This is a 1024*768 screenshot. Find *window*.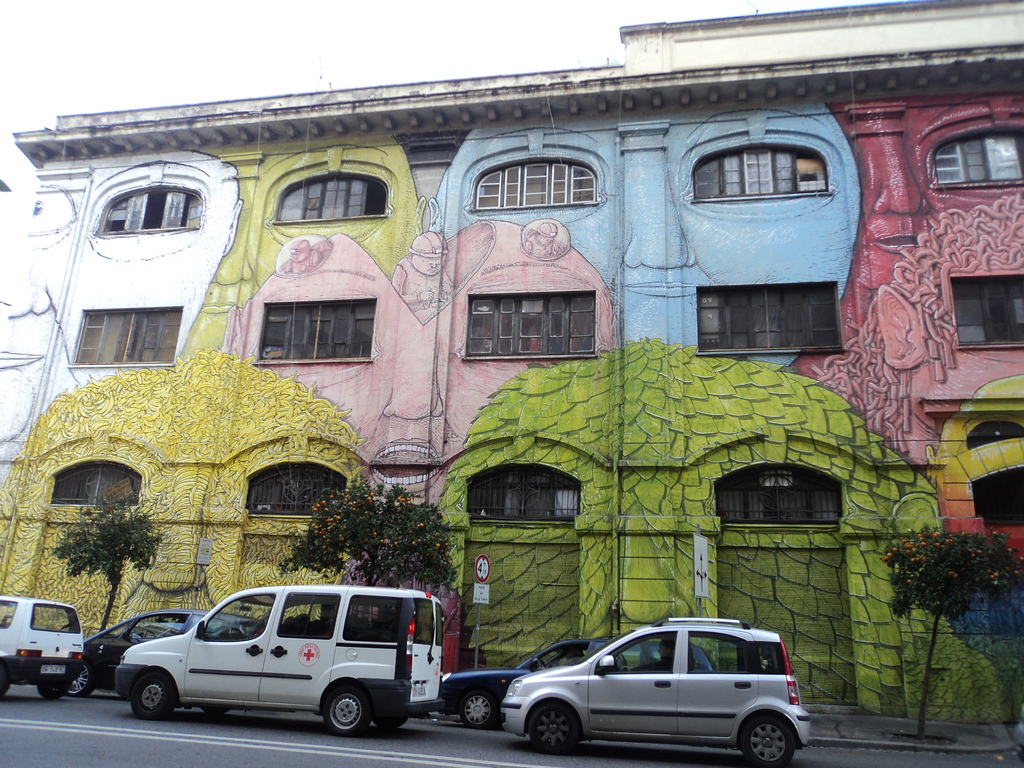
Bounding box: locate(51, 456, 145, 511).
